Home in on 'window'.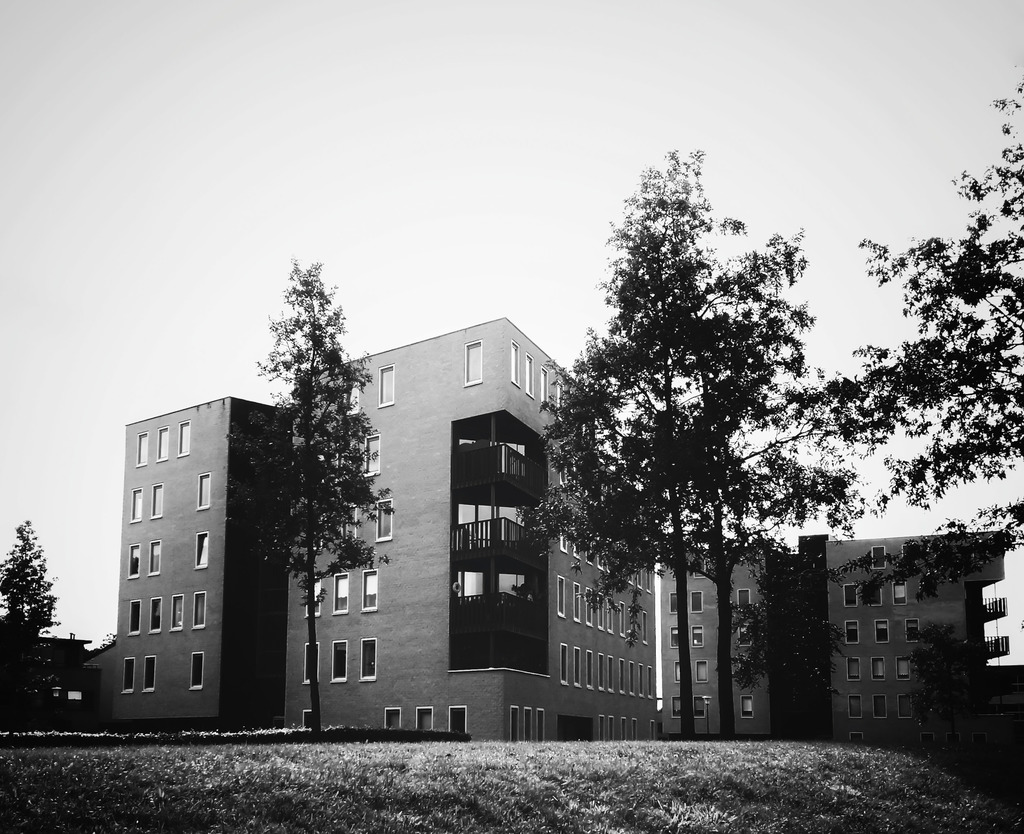
Homed in at box=[697, 661, 708, 684].
